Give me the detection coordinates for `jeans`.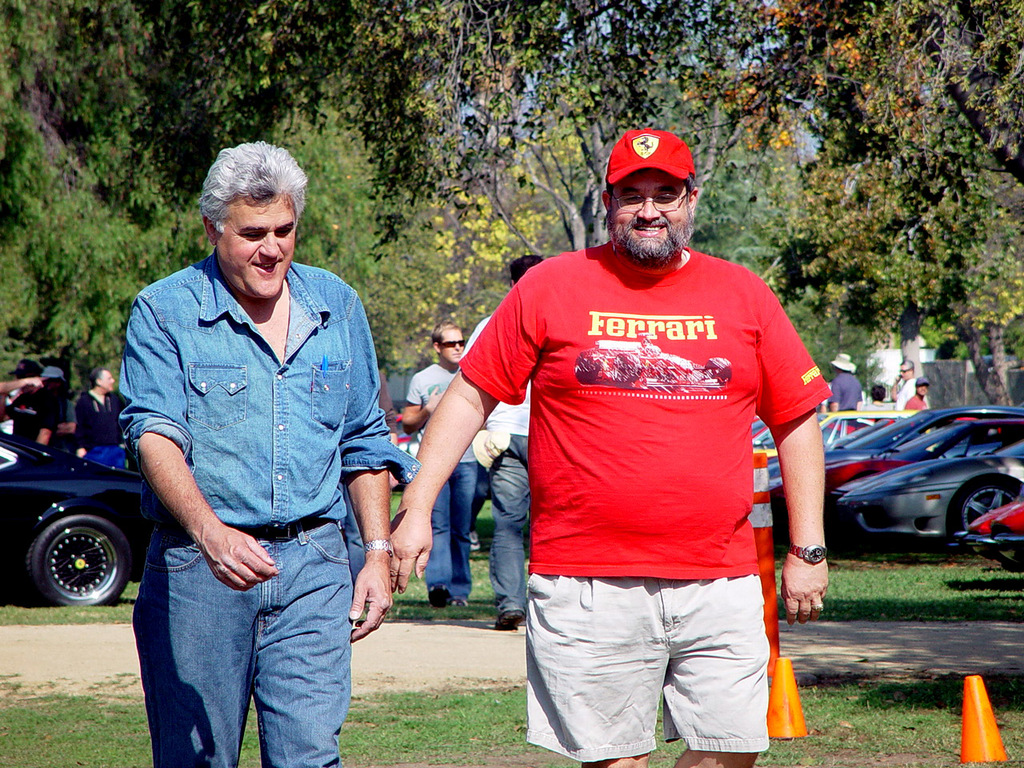
pyautogui.locateOnScreen(114, 512, 358, 758).
